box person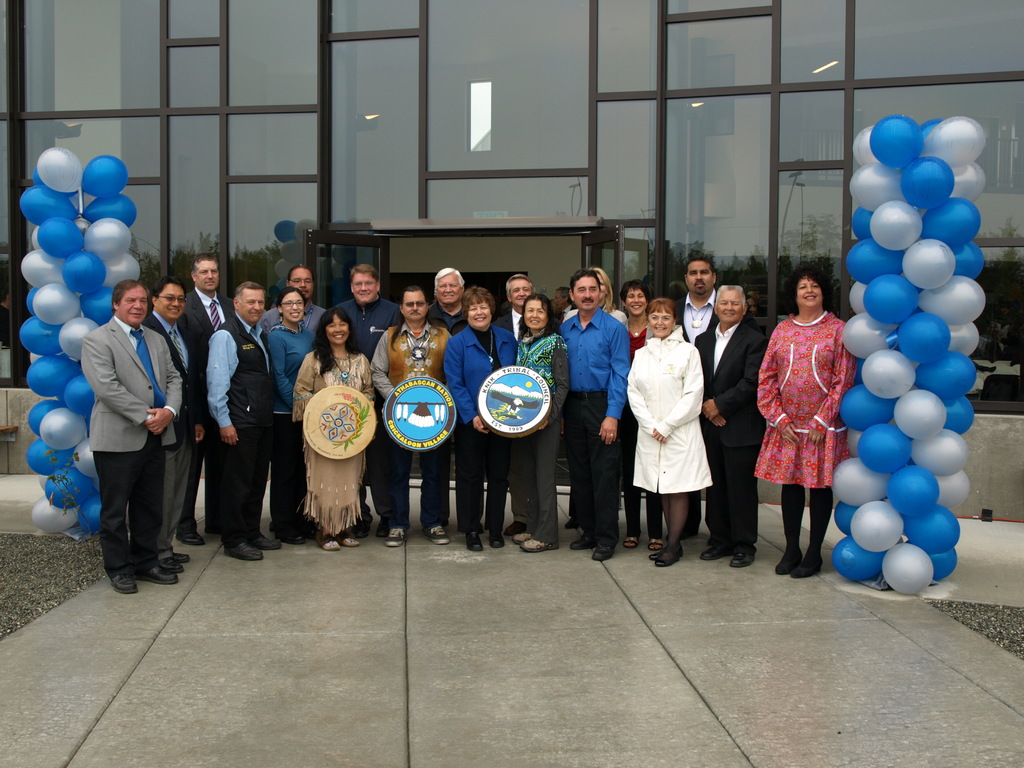
bbox=[620, 278, 703, 564]
